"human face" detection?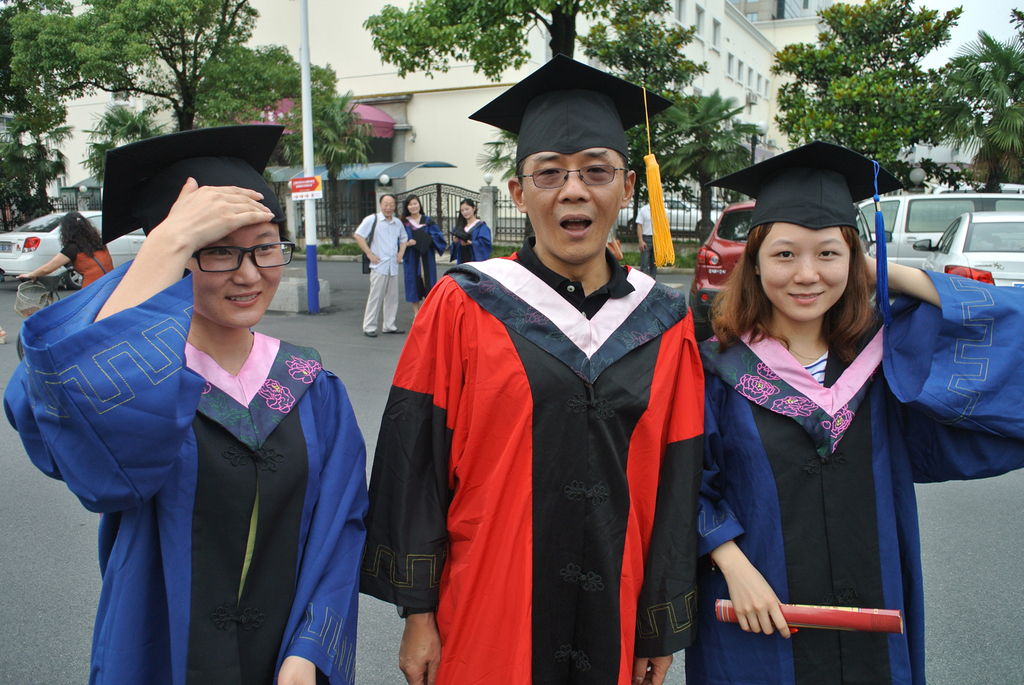
(188,220,283,329)
